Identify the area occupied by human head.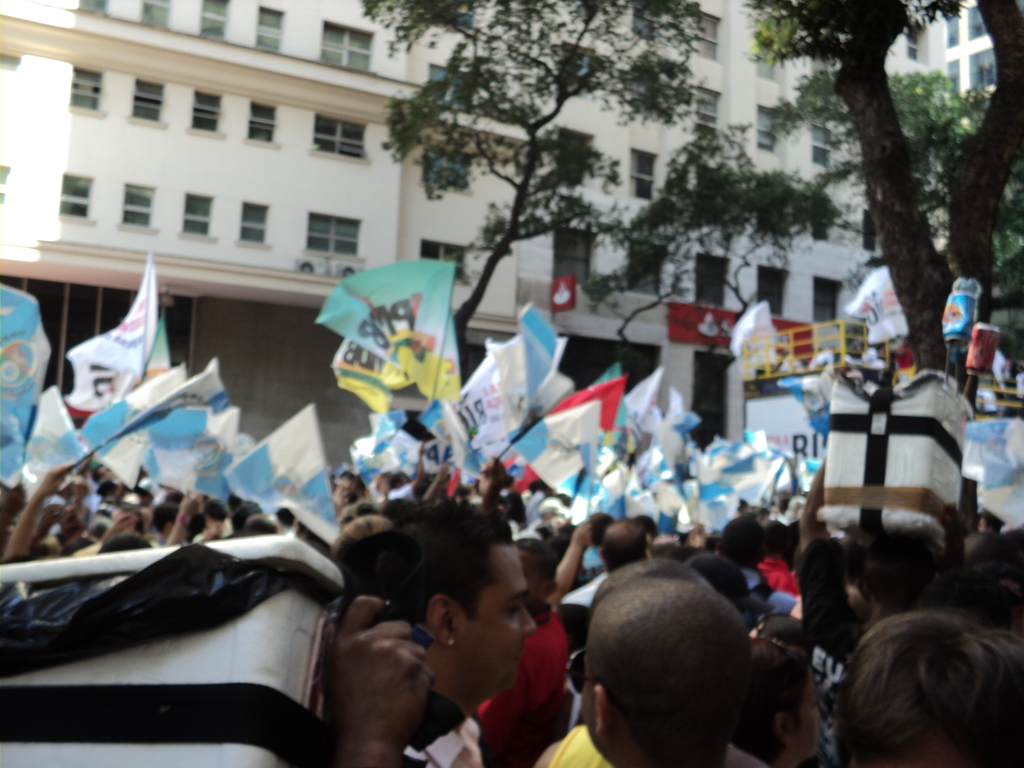
Area: pyautogui.locateOnScreen(687, 550, 751, 606).
